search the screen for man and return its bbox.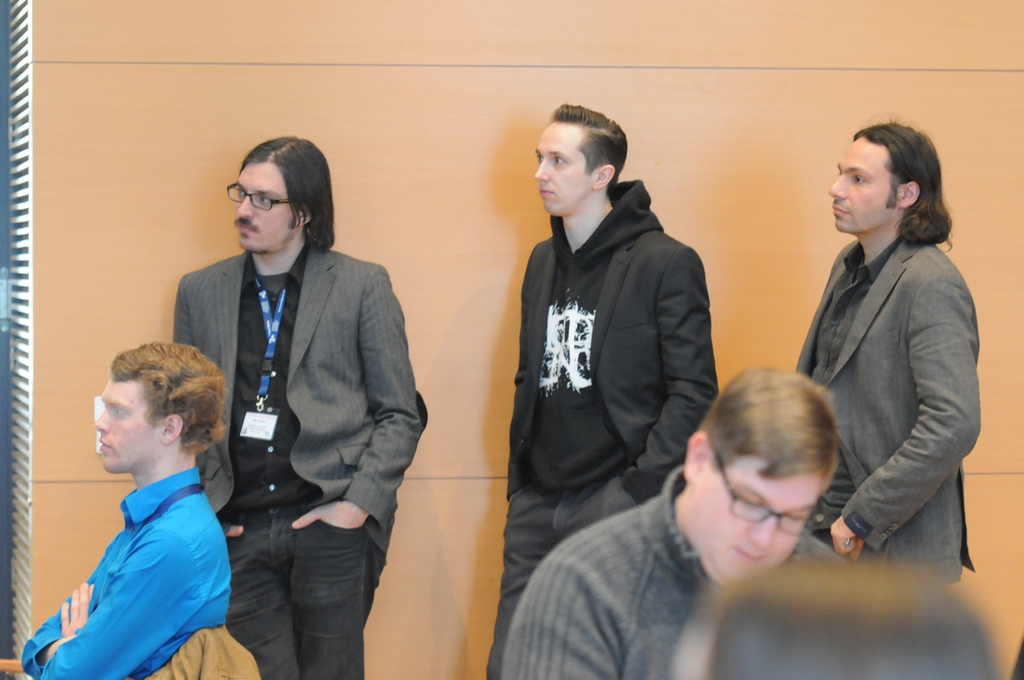
Found: bbox=[497, 366, 846, 678].
